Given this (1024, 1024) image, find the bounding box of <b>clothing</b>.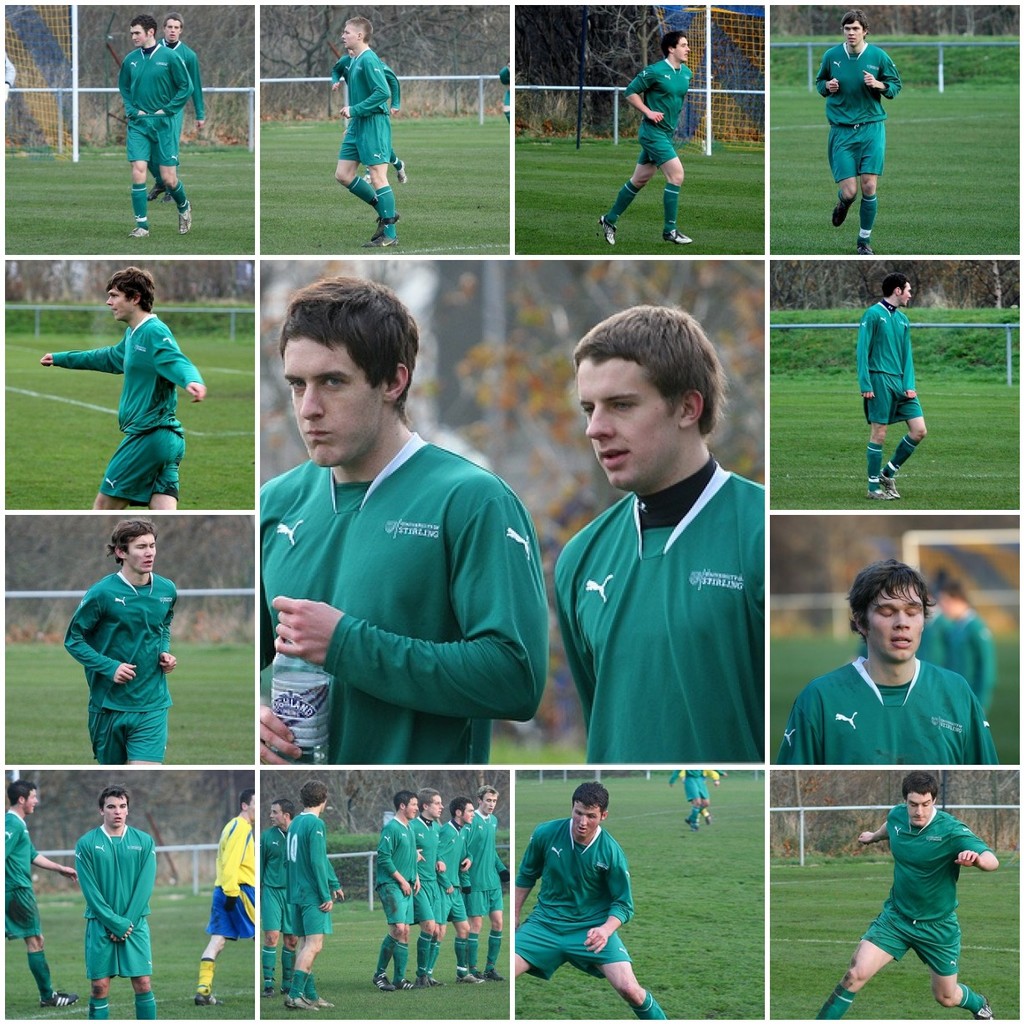
l=440, t=818, r=470, b=927.
